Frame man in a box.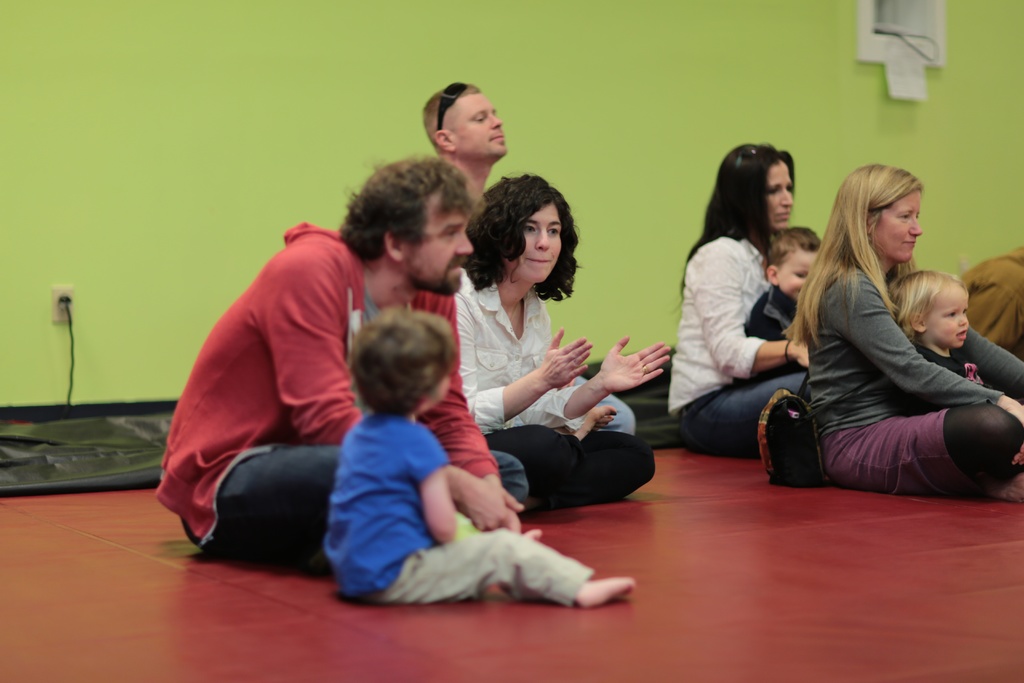
pyautogui.locateOnScreen(192, 186, 492, 597).
